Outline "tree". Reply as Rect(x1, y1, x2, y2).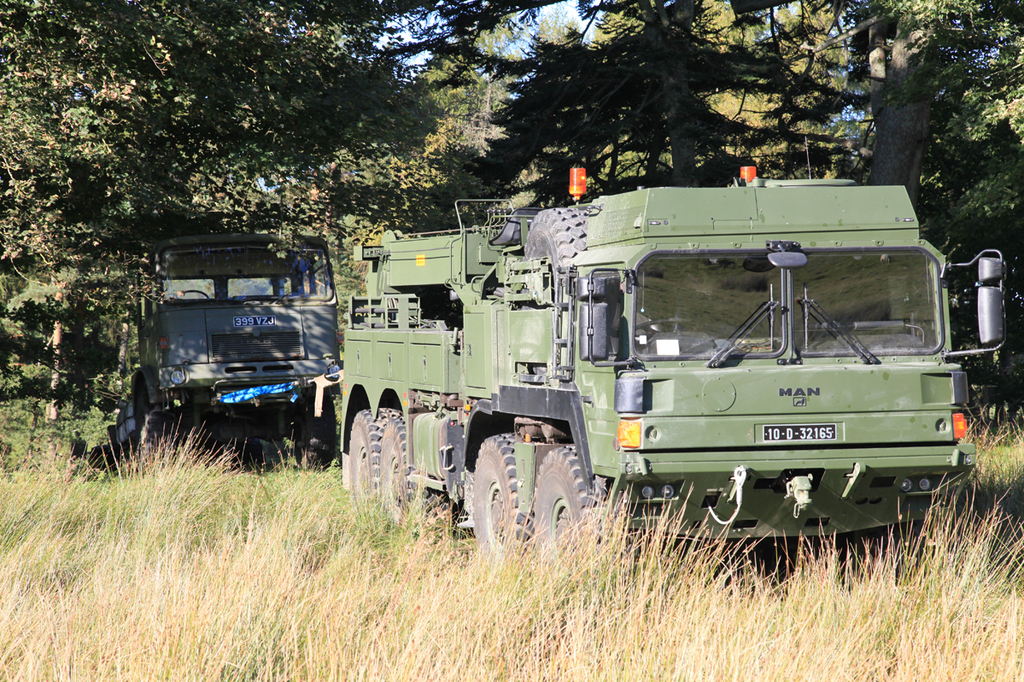
Rect(0, 187, 165, 423).
